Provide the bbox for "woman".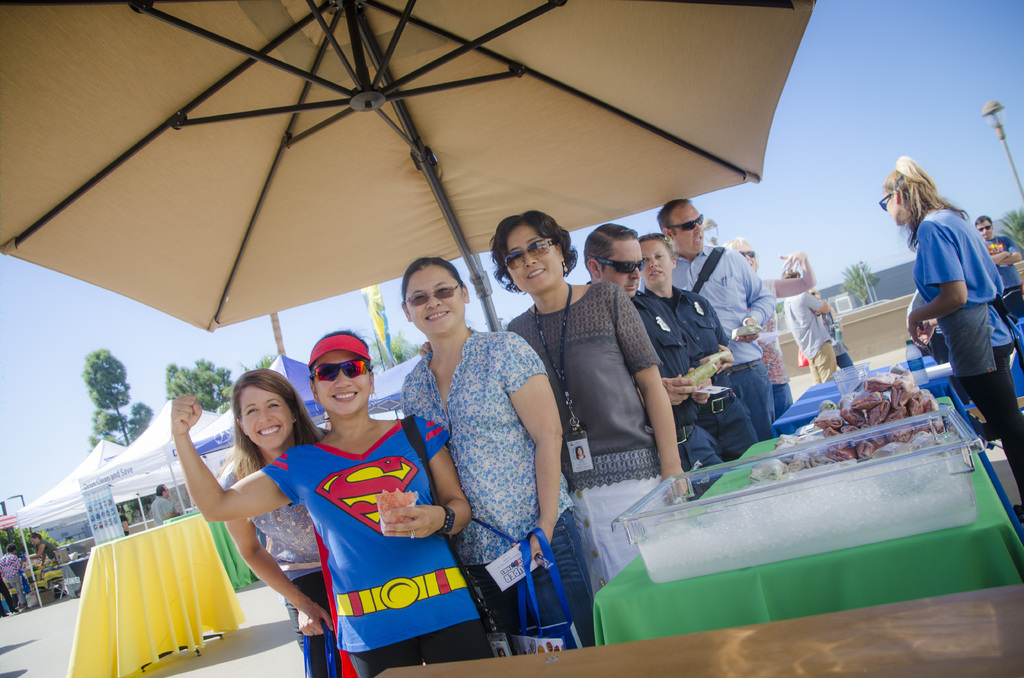
(876,154,1023,521).
